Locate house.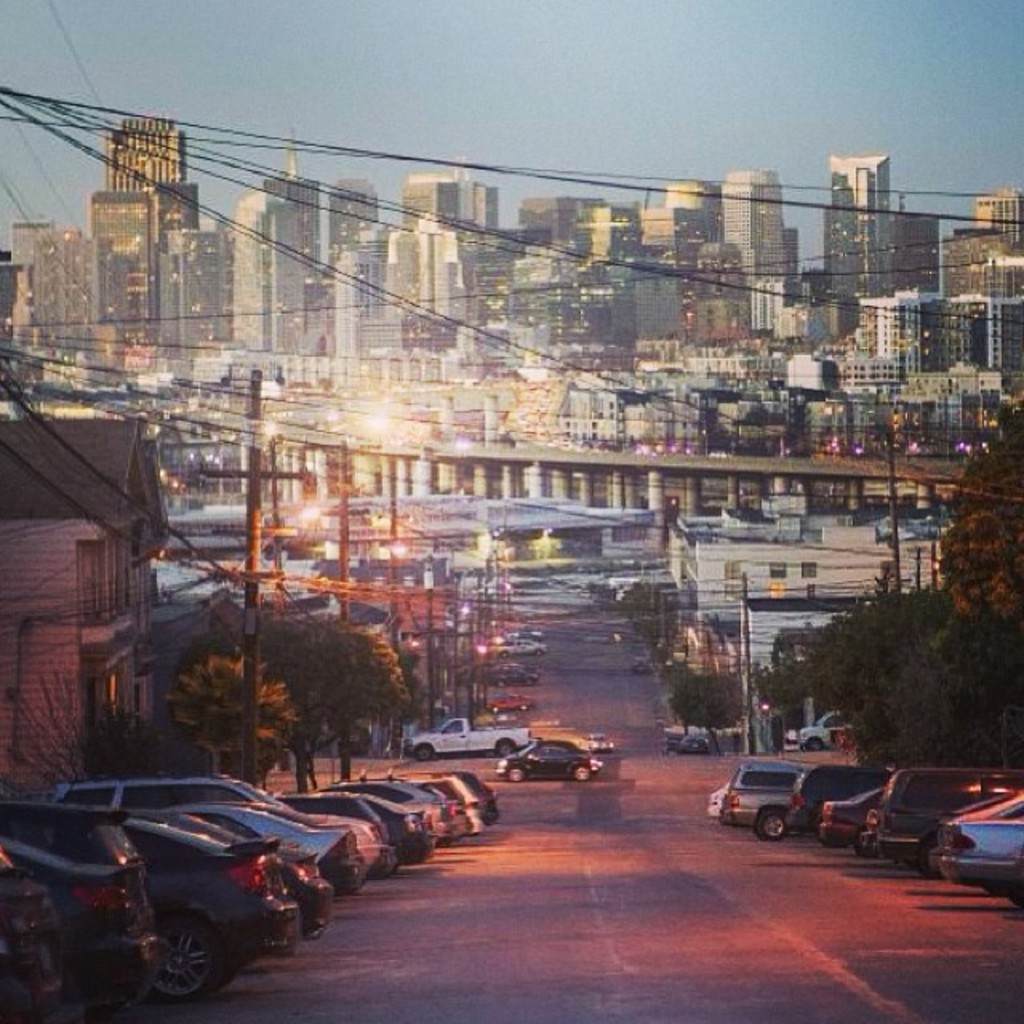
Bounding box: (left=386, top=216, right=469, bottom=374).
